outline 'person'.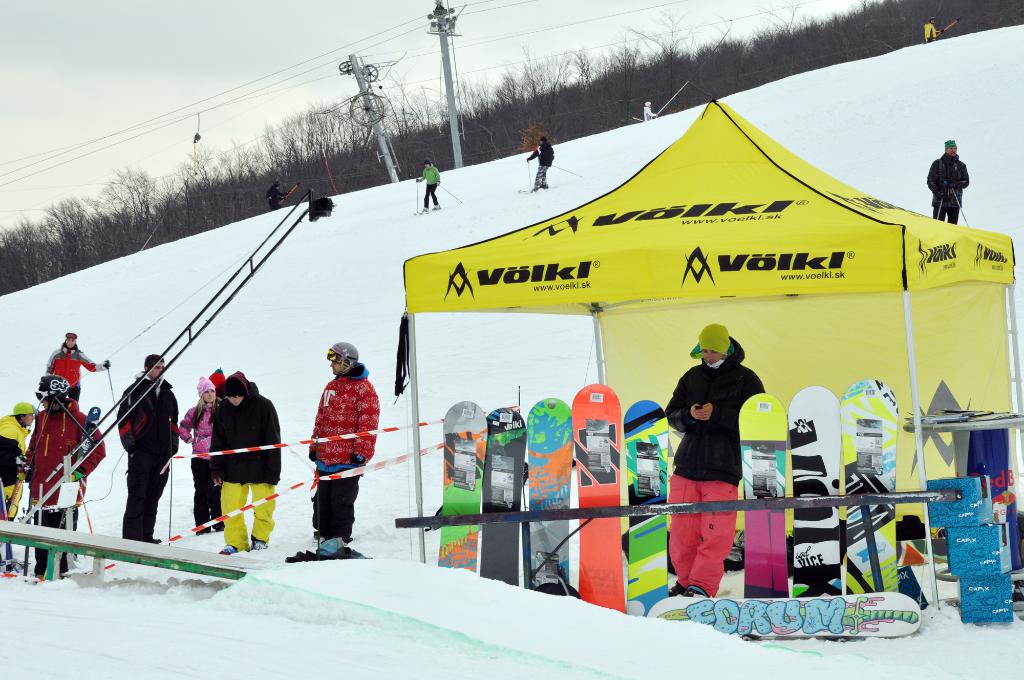
Outline: box=[178, 375, 218, 535].
